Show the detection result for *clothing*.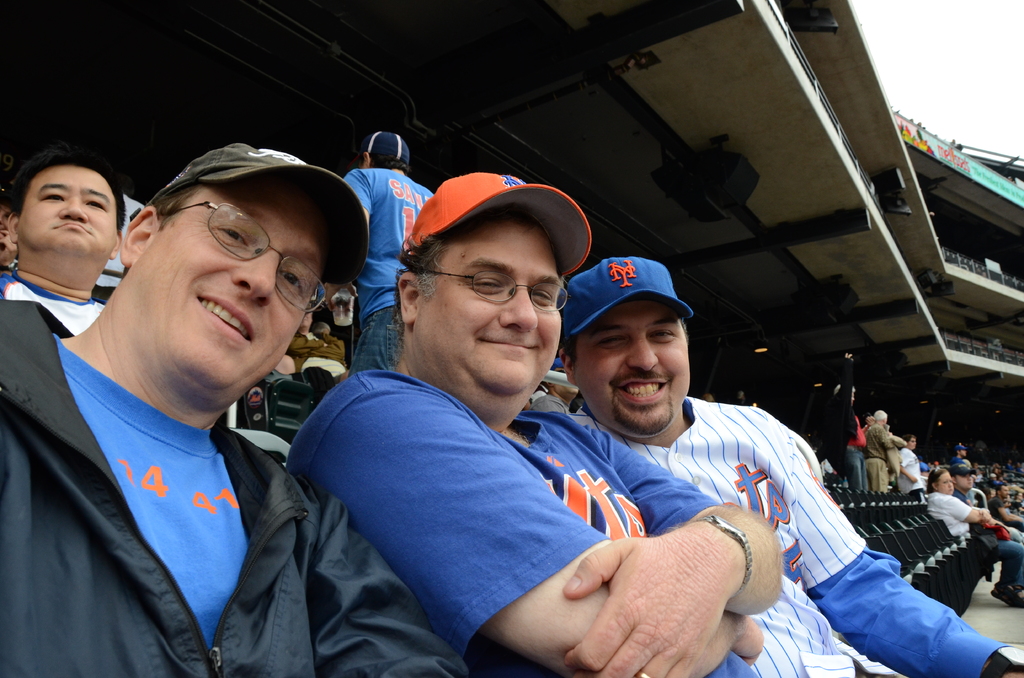
crop(277, 364, 323, 424).
